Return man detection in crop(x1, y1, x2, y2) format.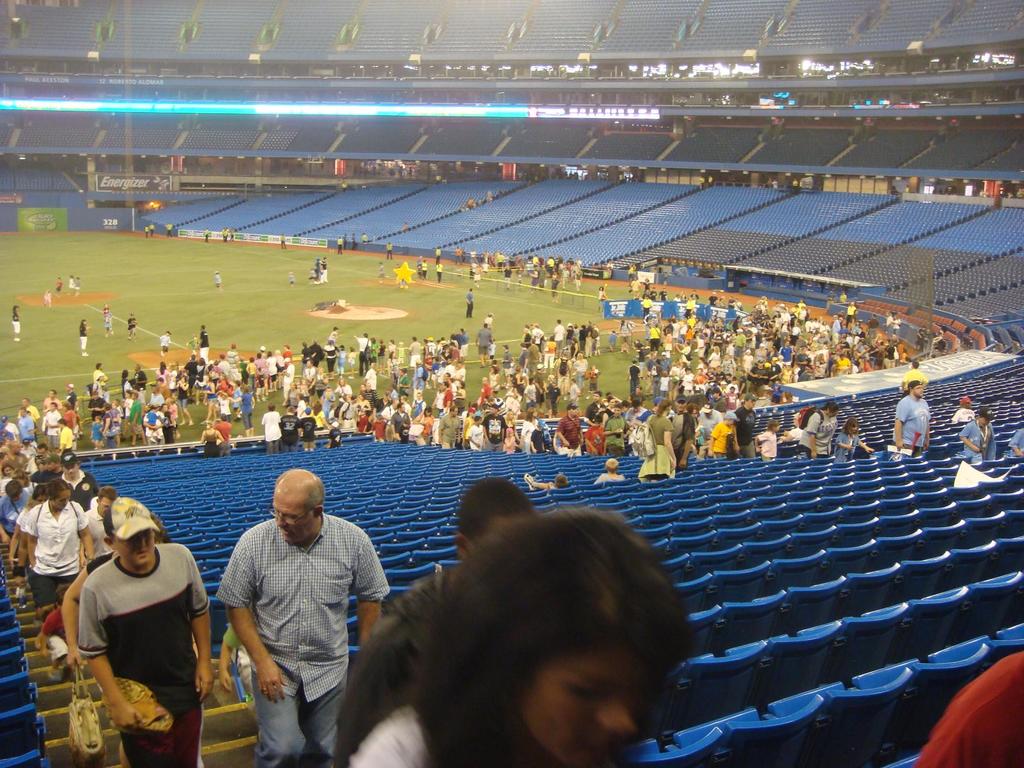
crop(668, 393, 694, 474).
